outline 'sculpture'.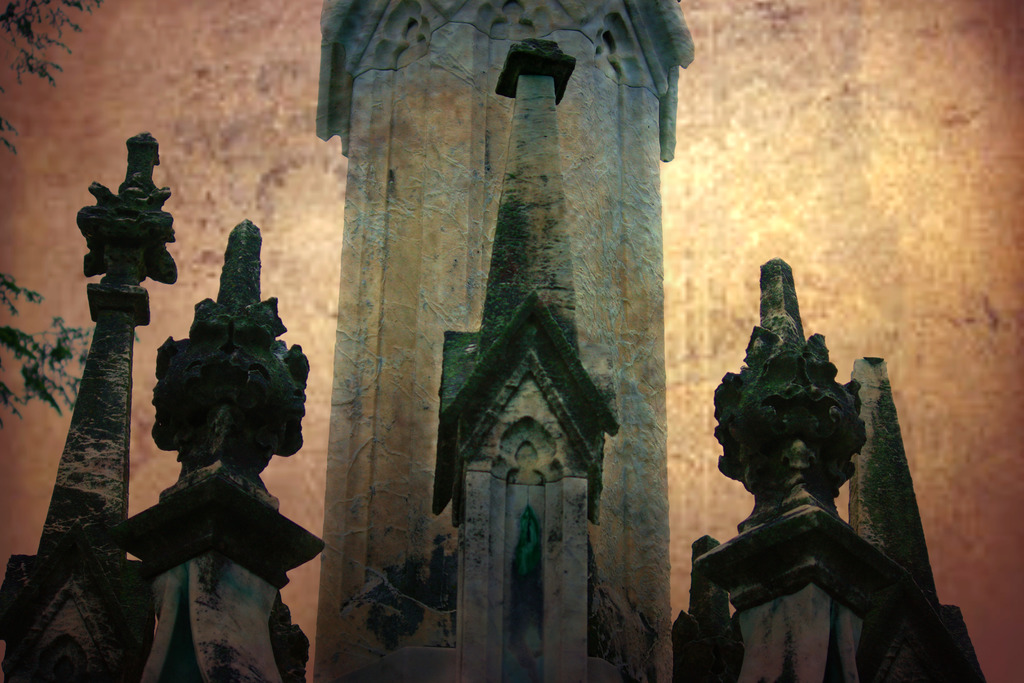
Outline: x1=0, y1=133, x2=159, y2=682.
